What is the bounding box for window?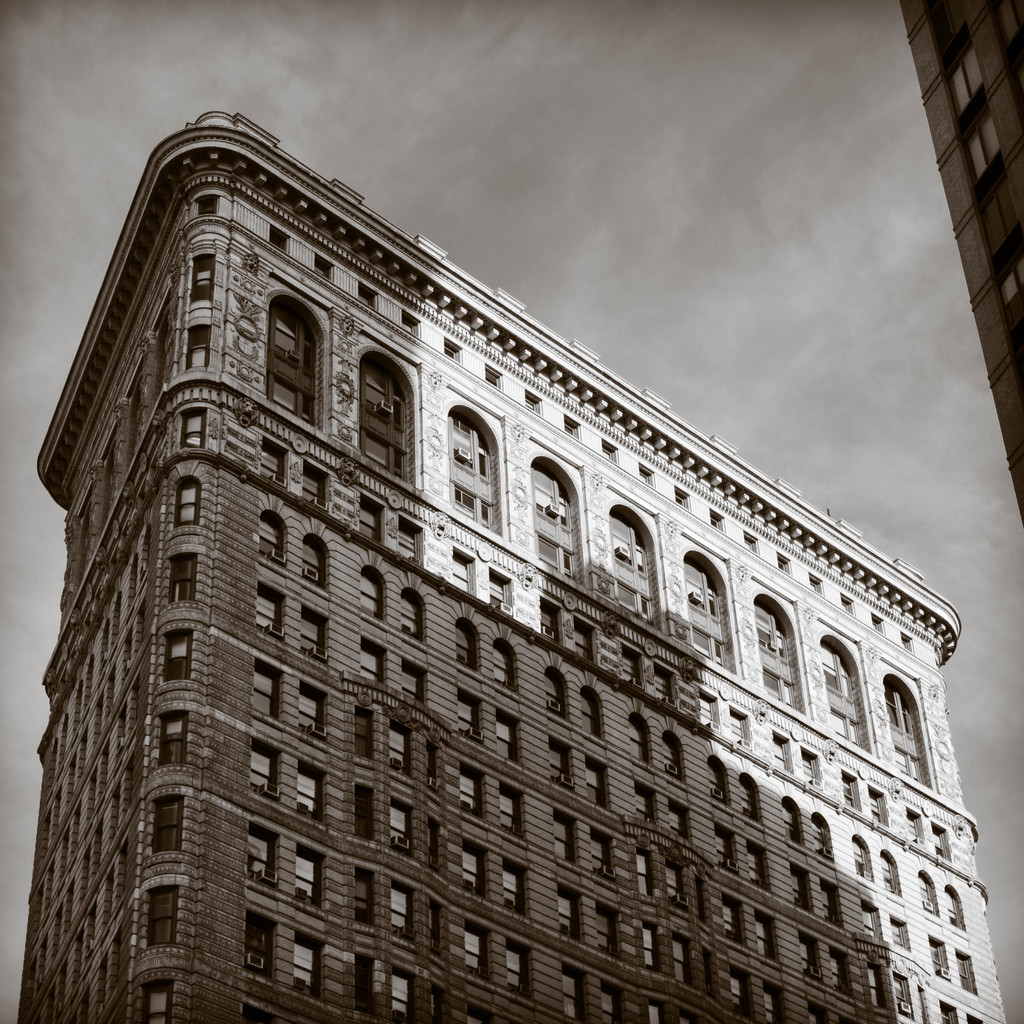
pyautogui.locateOnScreen(870, 960, 890, 1011).
